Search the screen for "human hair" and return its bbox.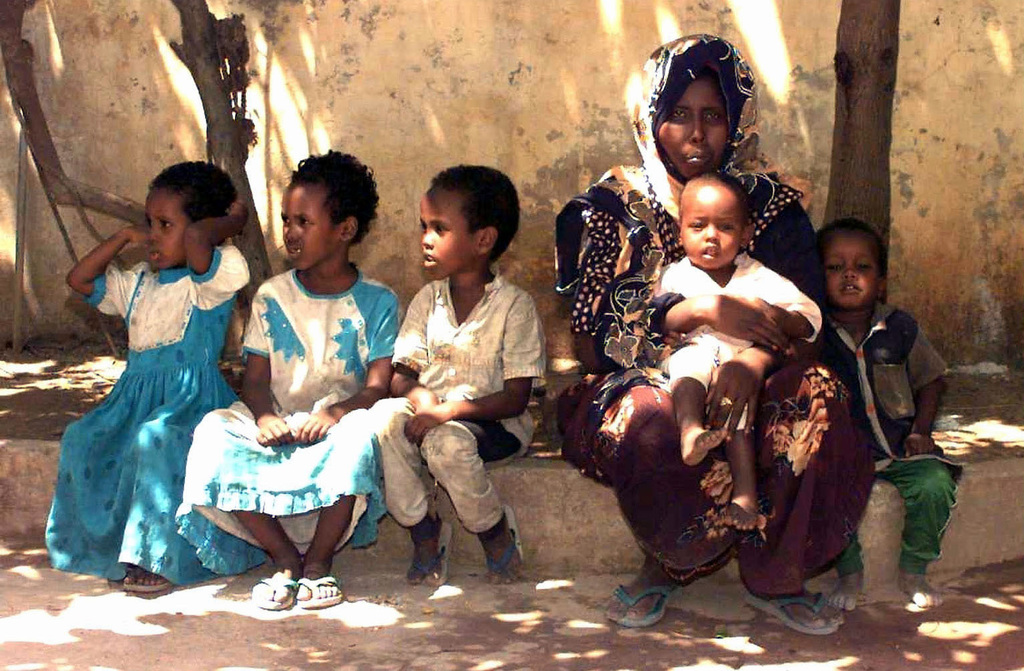
Found: box=[142, 163, 245, 274].
